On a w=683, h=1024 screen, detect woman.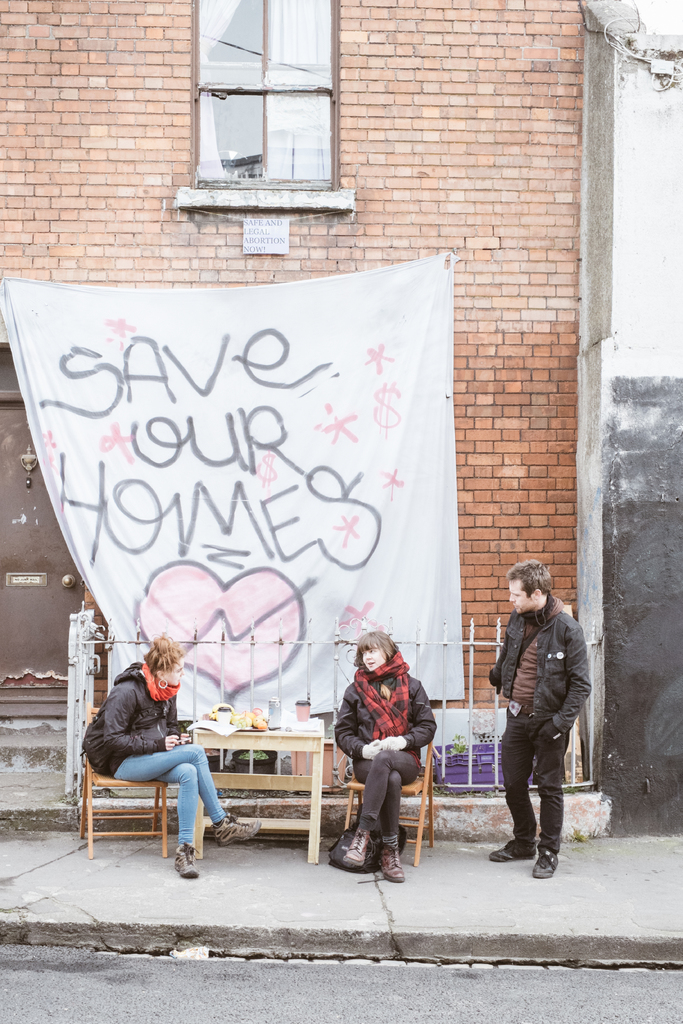
rect(334, 623, 445, 884).
